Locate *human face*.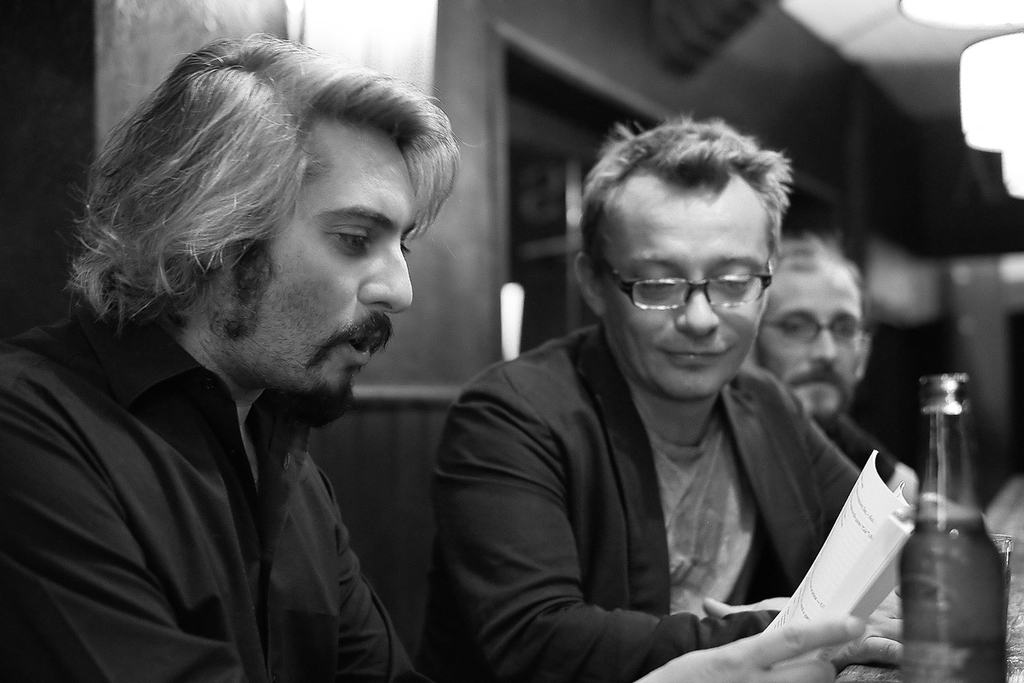
Bounding box: (x1=233, y1=142, x2=410, y2=419).
